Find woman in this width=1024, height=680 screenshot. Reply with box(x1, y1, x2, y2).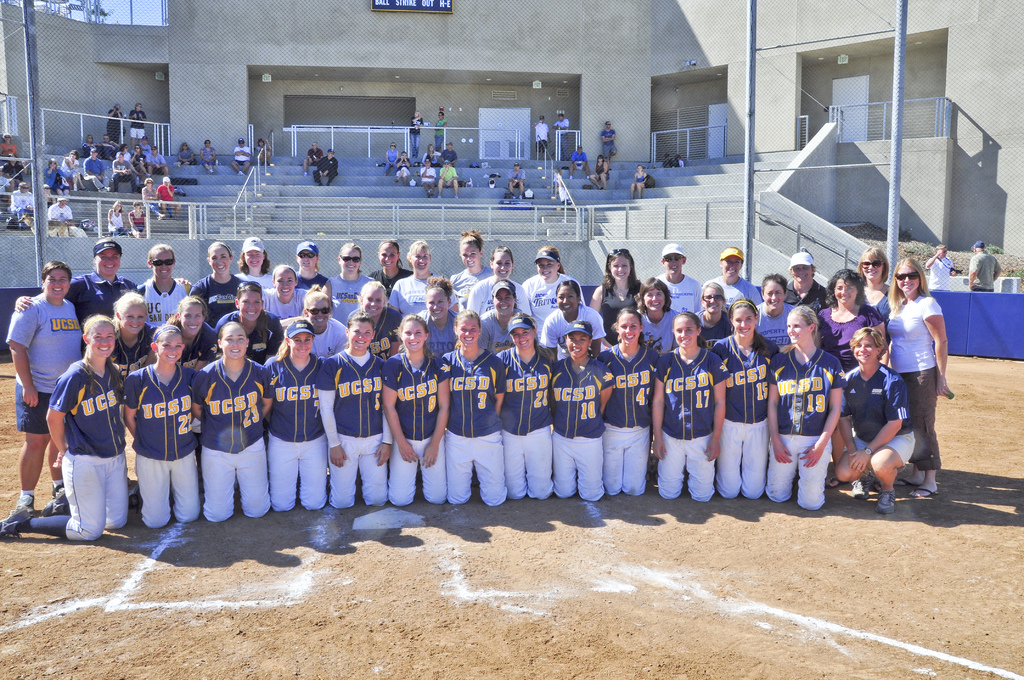
box(692, 284, 736, 345).
